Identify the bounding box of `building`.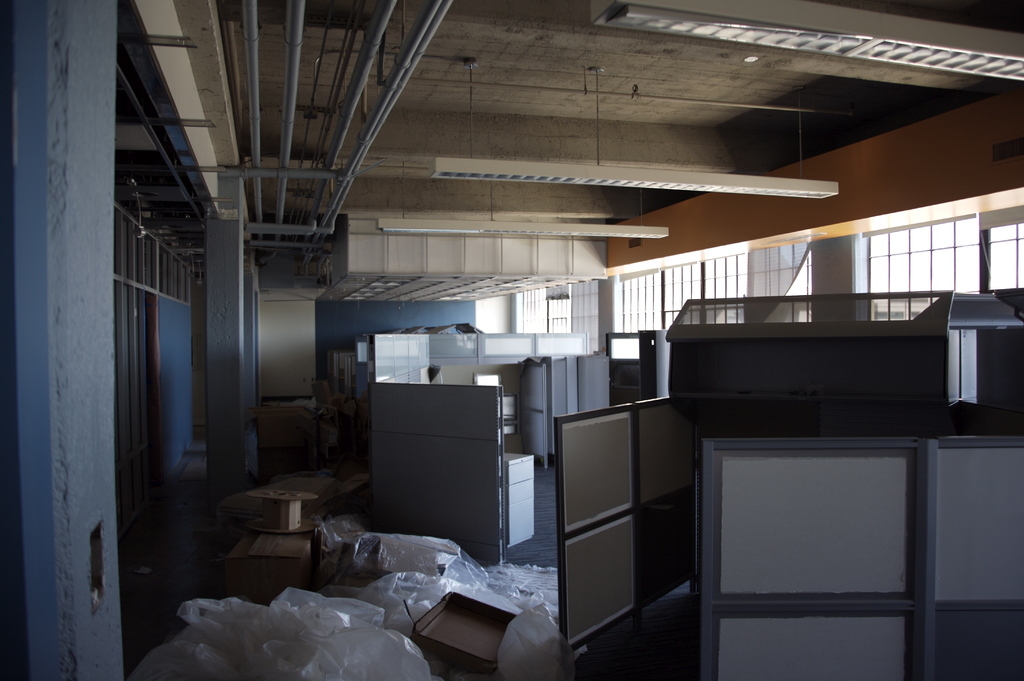
<region>0, 0, 1022, 680</region>.
